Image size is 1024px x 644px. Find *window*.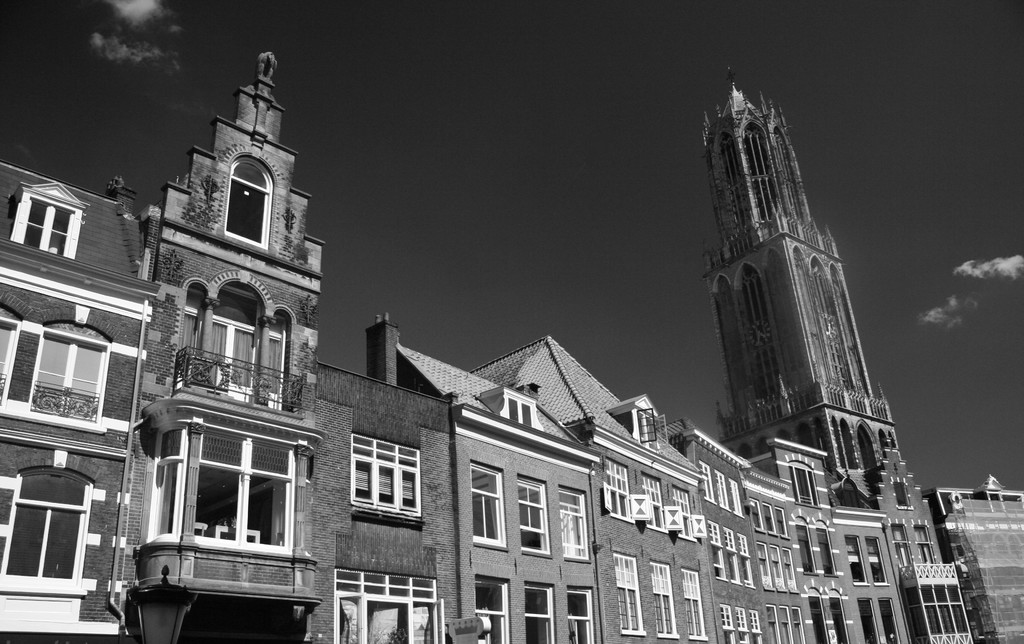
box=[650, 559, 674, 631].
